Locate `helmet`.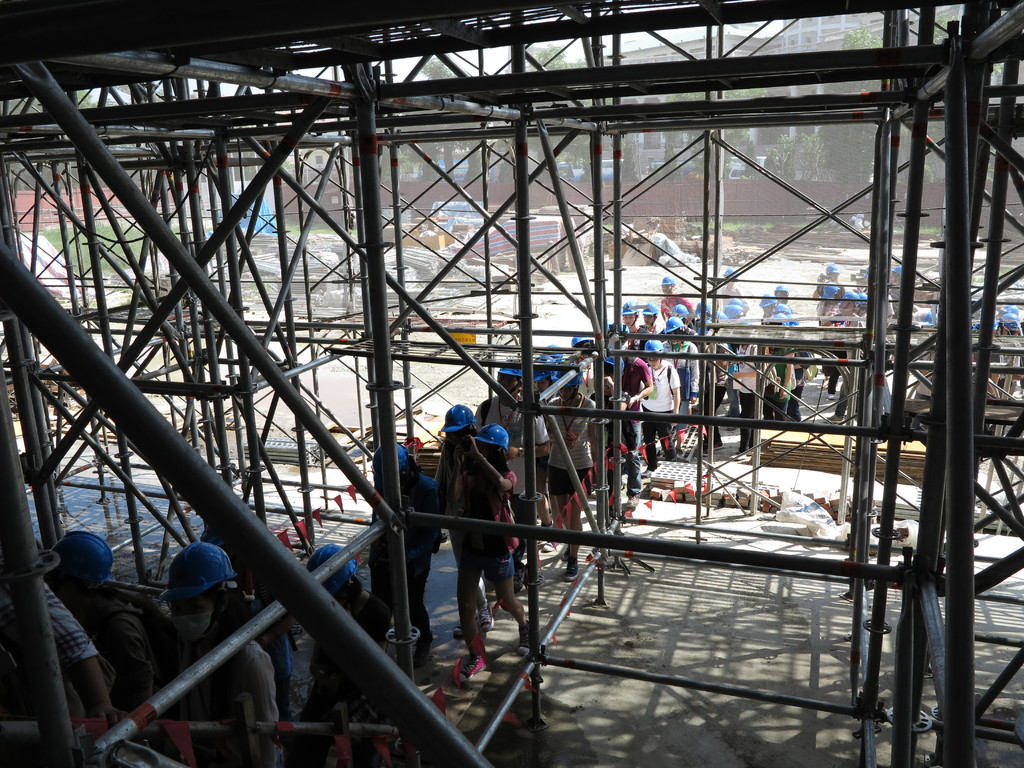
Bounding box: (left=771, top=285, right=787, bottom=303).
